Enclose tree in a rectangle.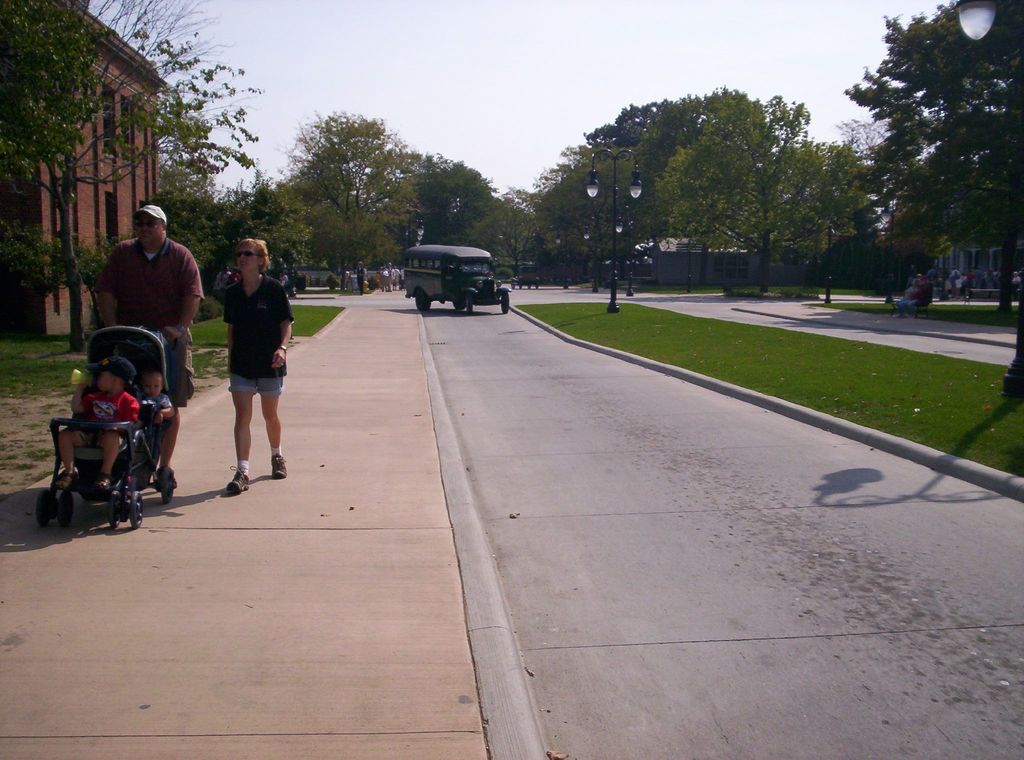
(273,108,420,290).
